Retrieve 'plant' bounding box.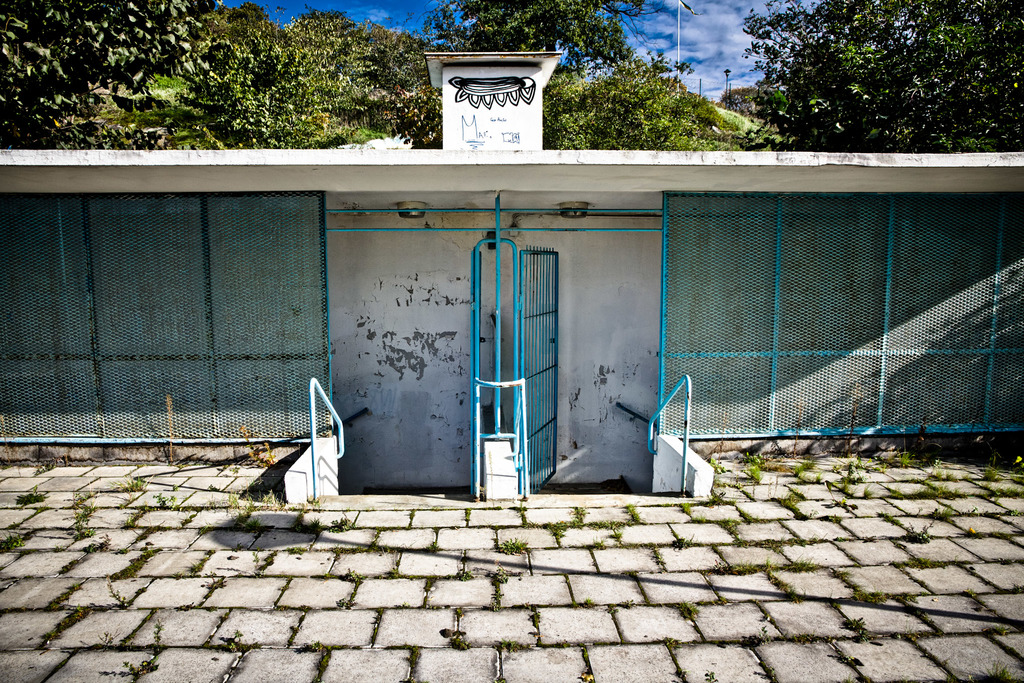
Bounding box: pyautogui.locateOnScreen(36, 456, 56, 476).
